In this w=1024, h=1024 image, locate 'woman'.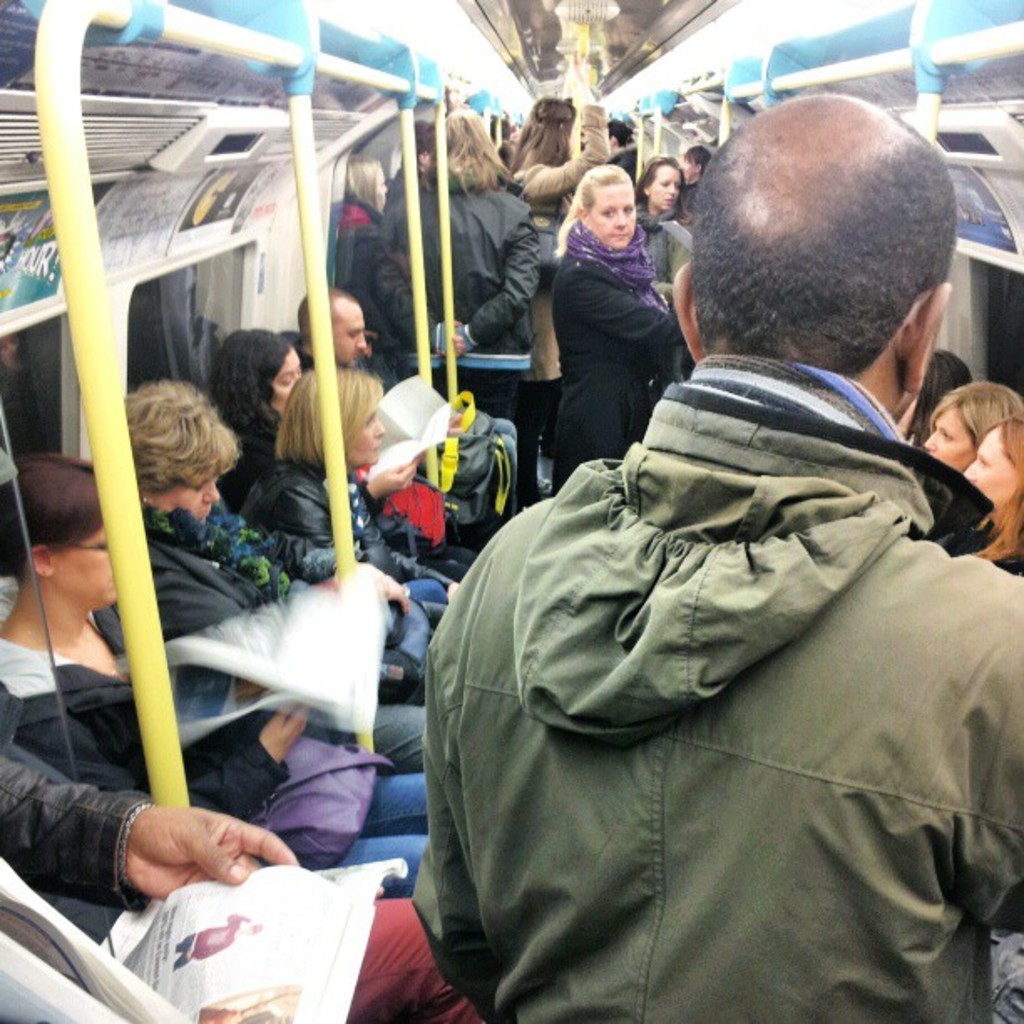
Bounding box: [964,420,1022,569].
